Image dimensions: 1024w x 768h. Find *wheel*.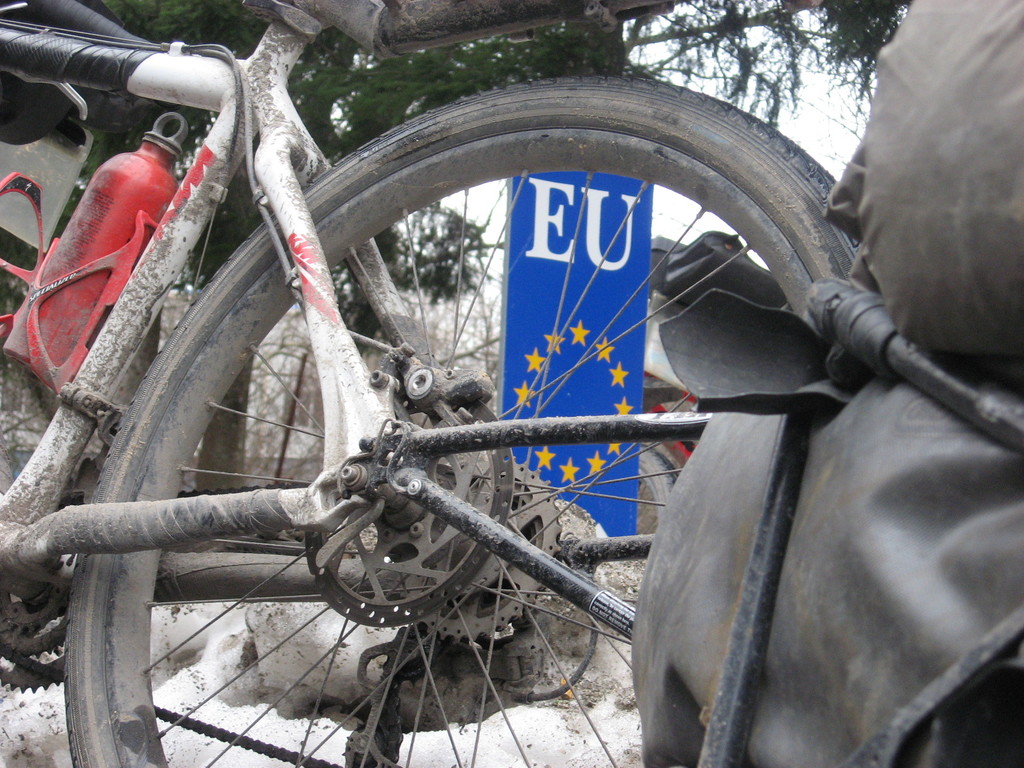
rect(68, 77, 876, 767).
